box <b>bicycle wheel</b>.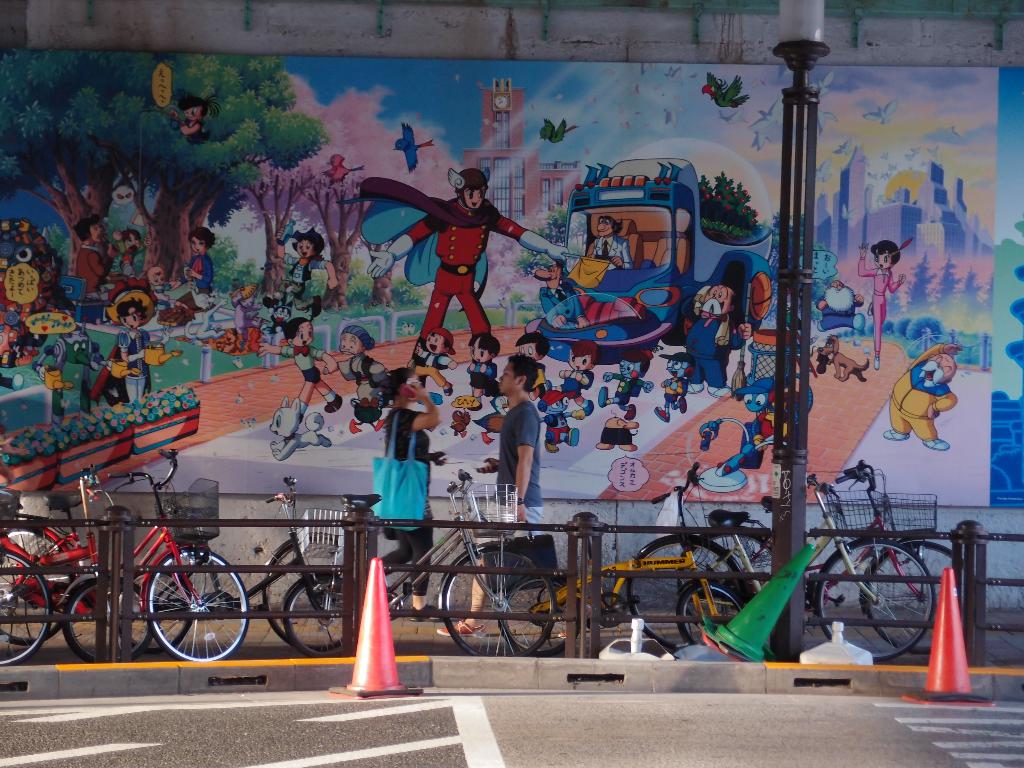
<box>146,539,250,667</box>.
